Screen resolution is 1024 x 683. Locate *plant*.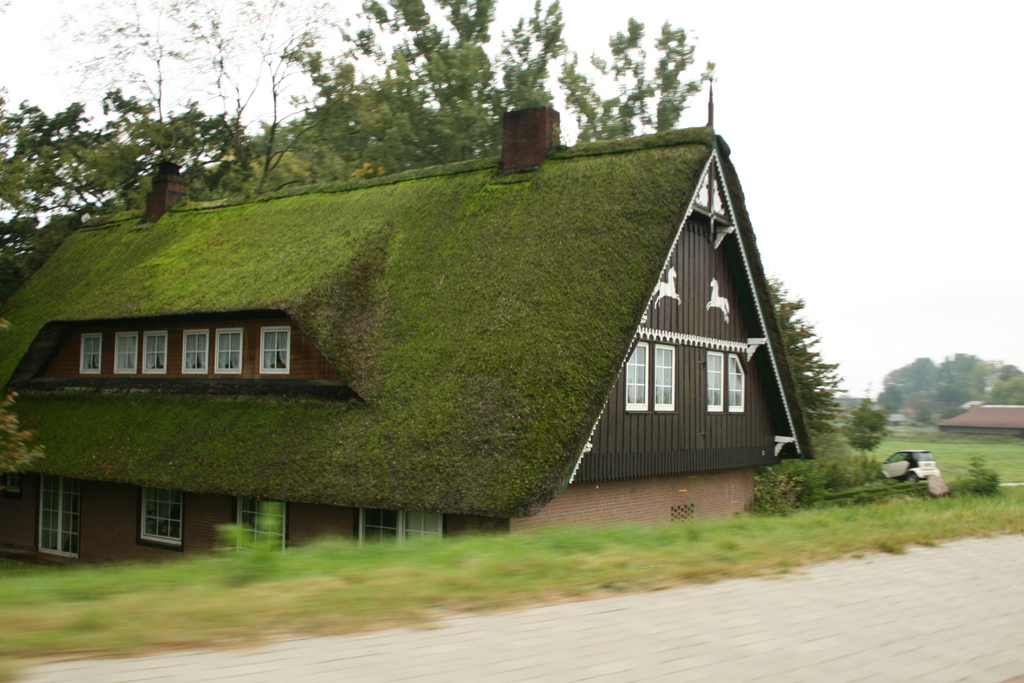
pyautogui.locateOnScreen(0, 393, 56, 490).
